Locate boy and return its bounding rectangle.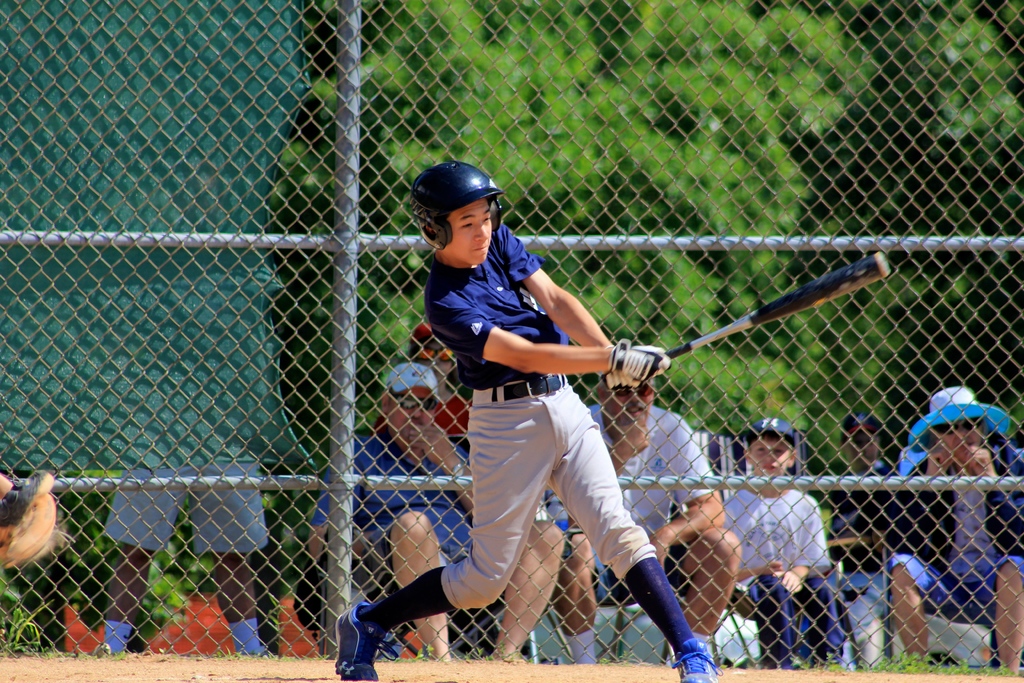
bbox=[719, 416, 844, 670].
